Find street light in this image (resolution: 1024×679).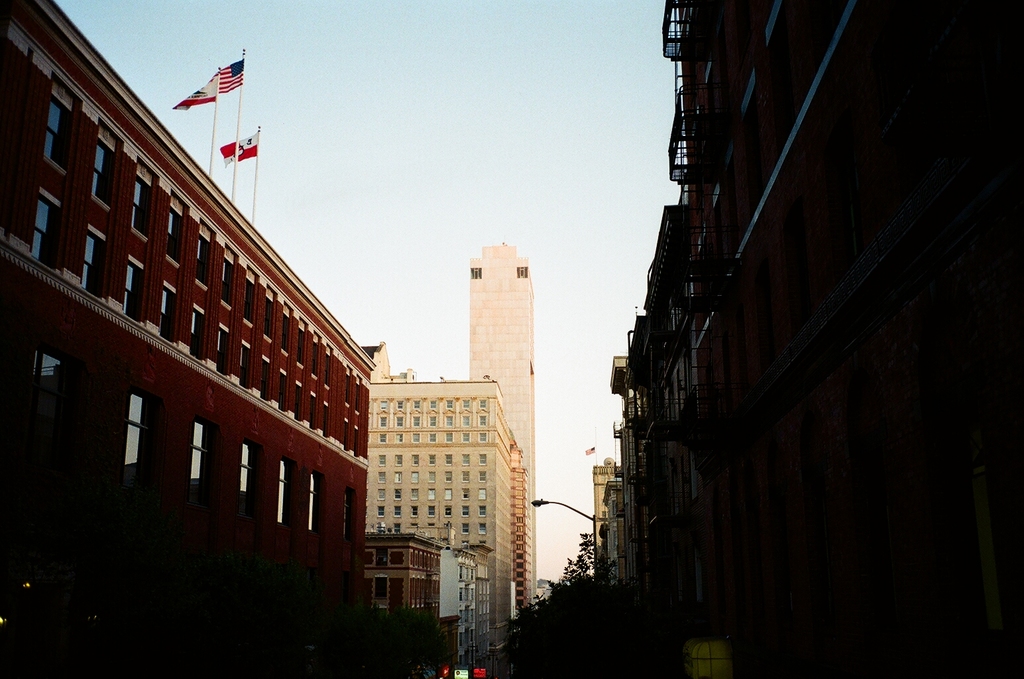
[left=523, top=496, right=602, bottom=589].
